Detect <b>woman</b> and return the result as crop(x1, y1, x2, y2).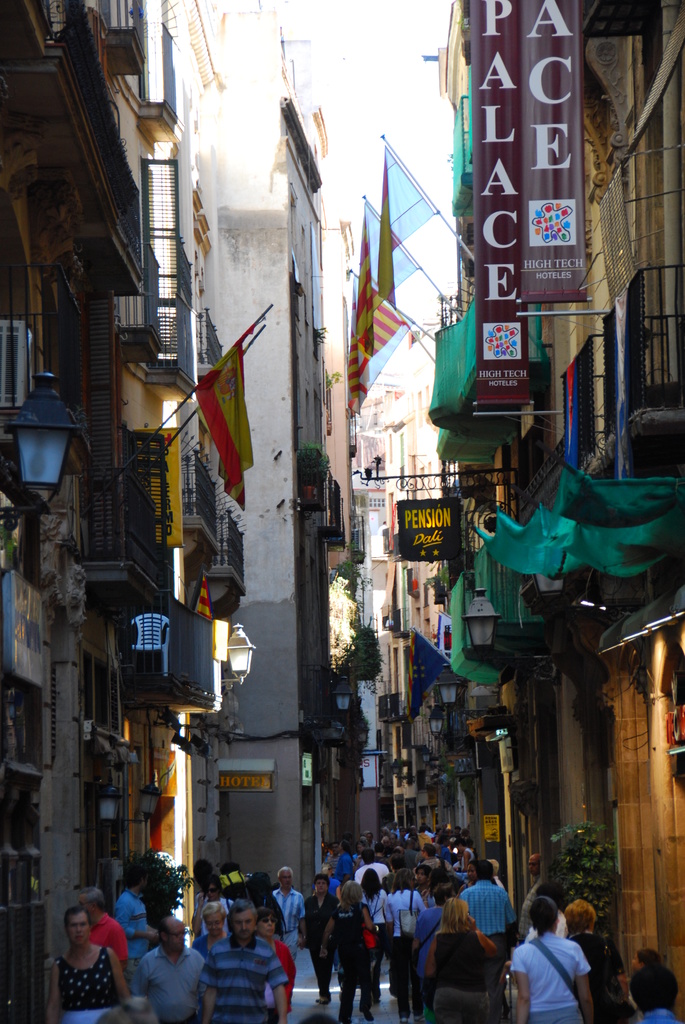
crop(39, 894, 118, 1012).
